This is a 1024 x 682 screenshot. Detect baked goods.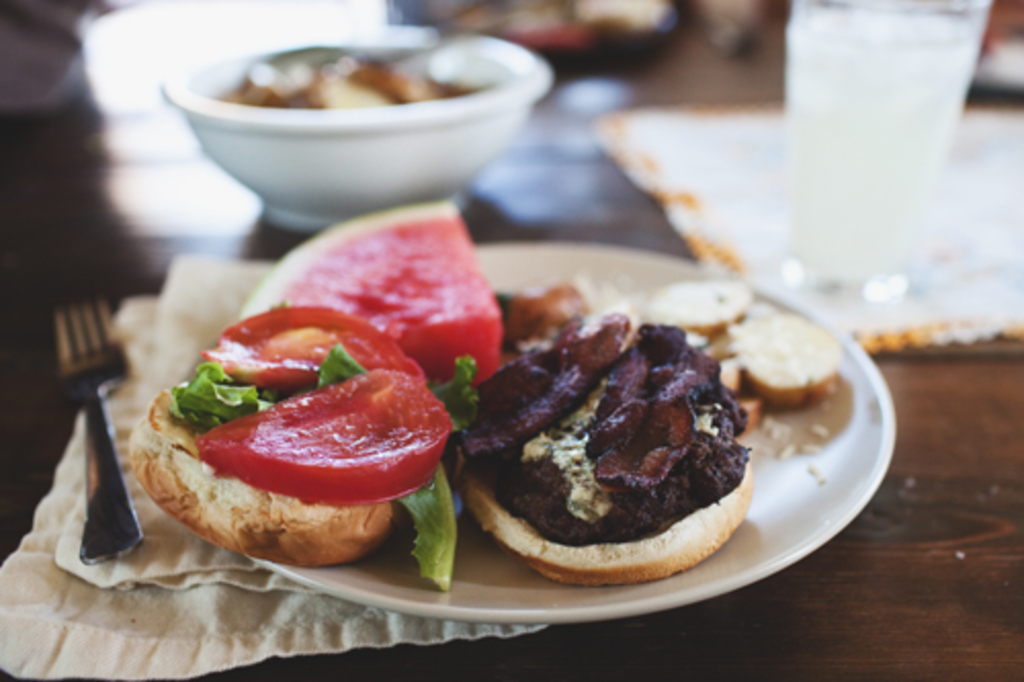
[x1=643, y1=274, x2=758, y2=336].
